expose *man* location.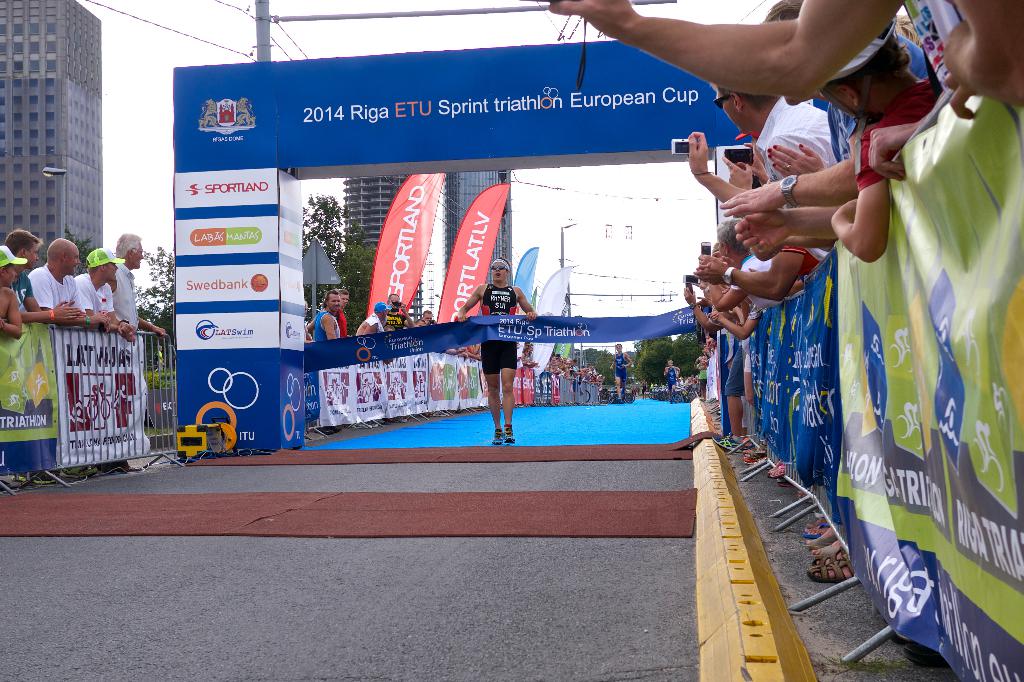
Exposed at BBox(22, 228, 76, 314).
